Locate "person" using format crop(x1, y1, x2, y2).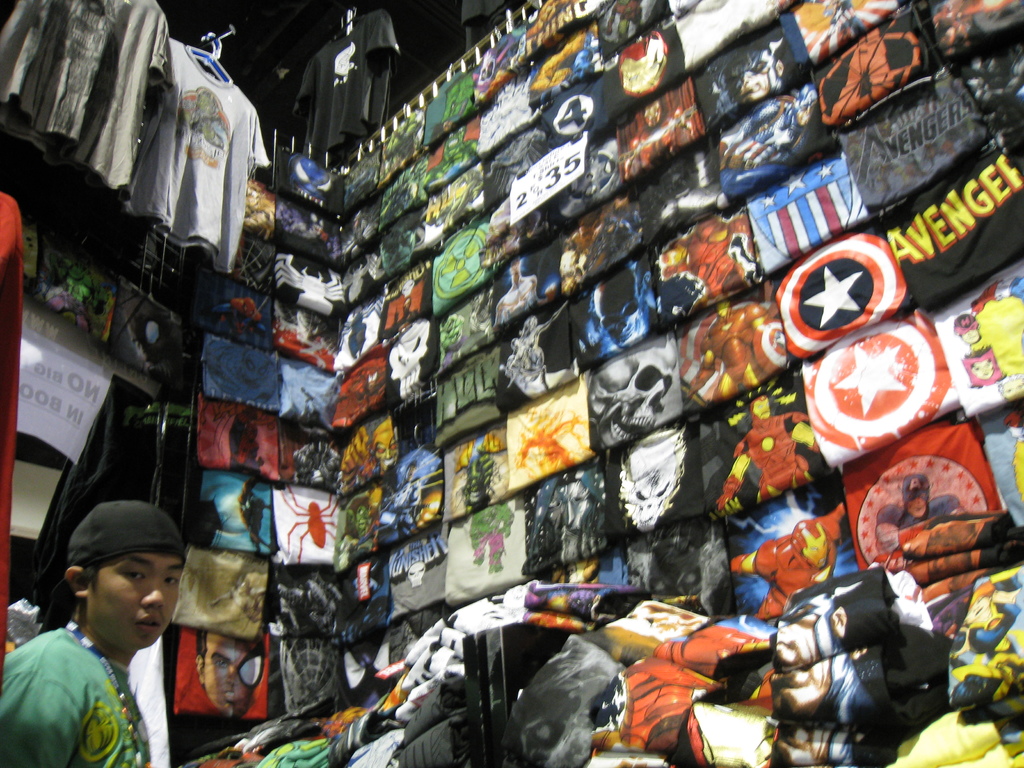
crop(706, 31, 819, 195).
